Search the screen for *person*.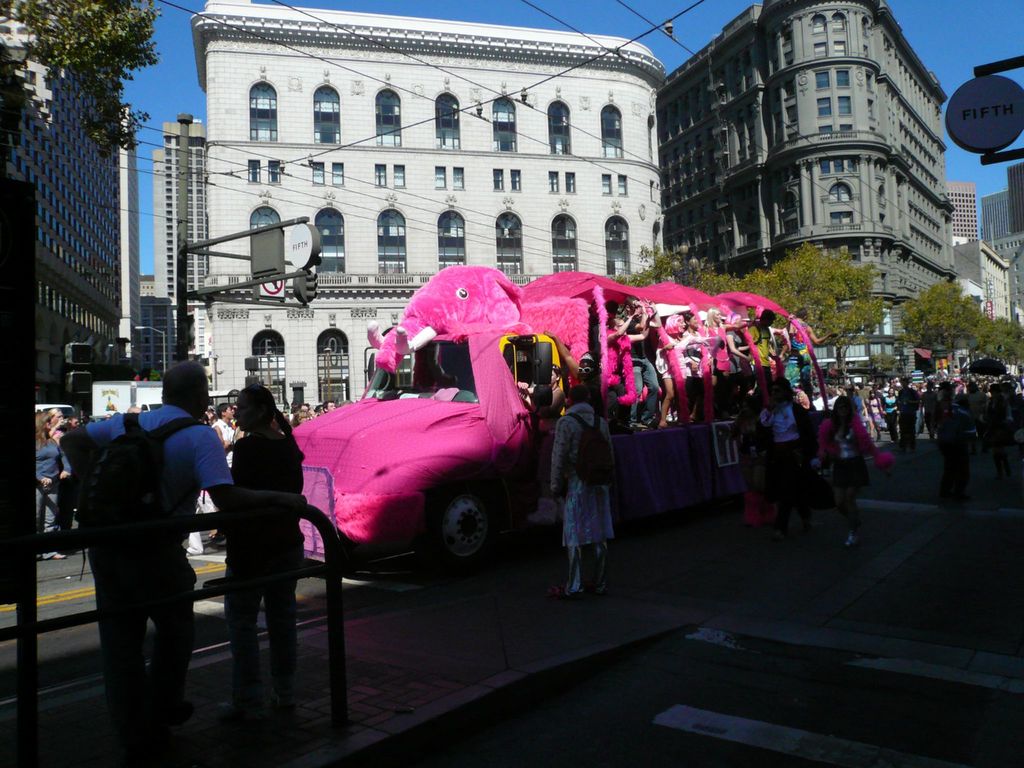
Found at [547,353,624,613].
